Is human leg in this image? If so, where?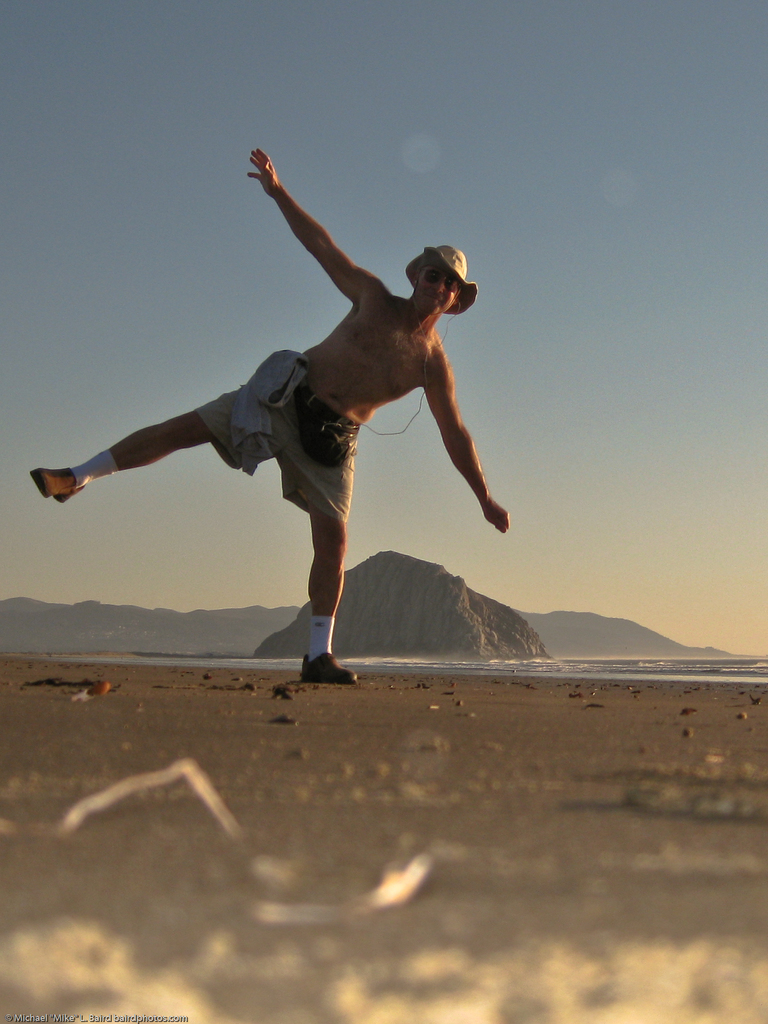
Yes, at [26,386,241,507].
